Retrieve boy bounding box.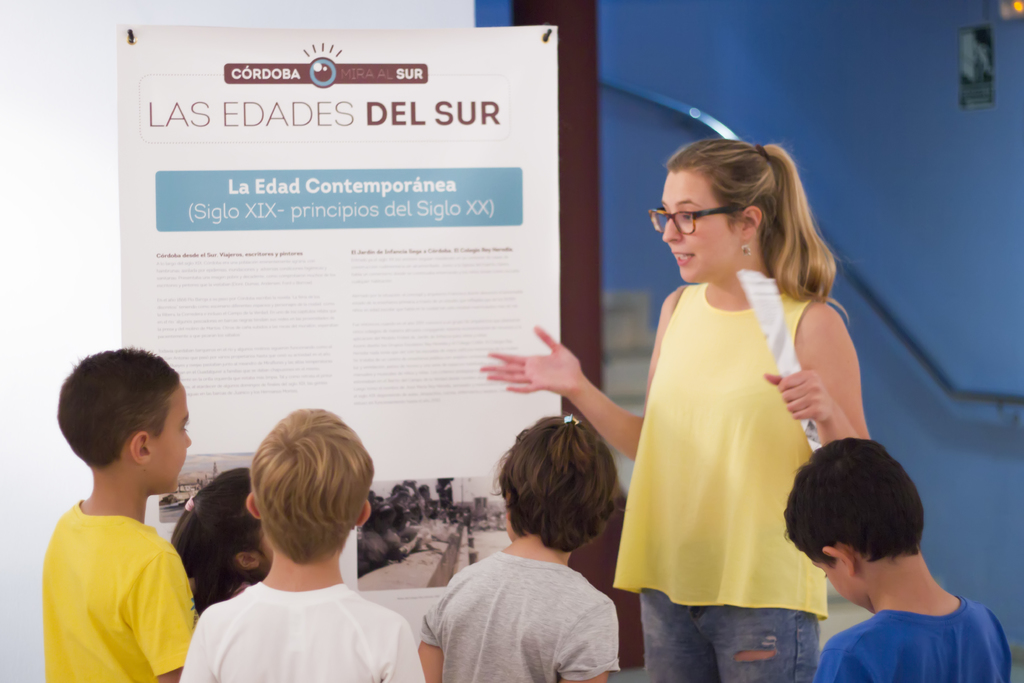
Bounding box: {"x1": 47, "y1": 345, "x2": 198, "y2": 682}.
